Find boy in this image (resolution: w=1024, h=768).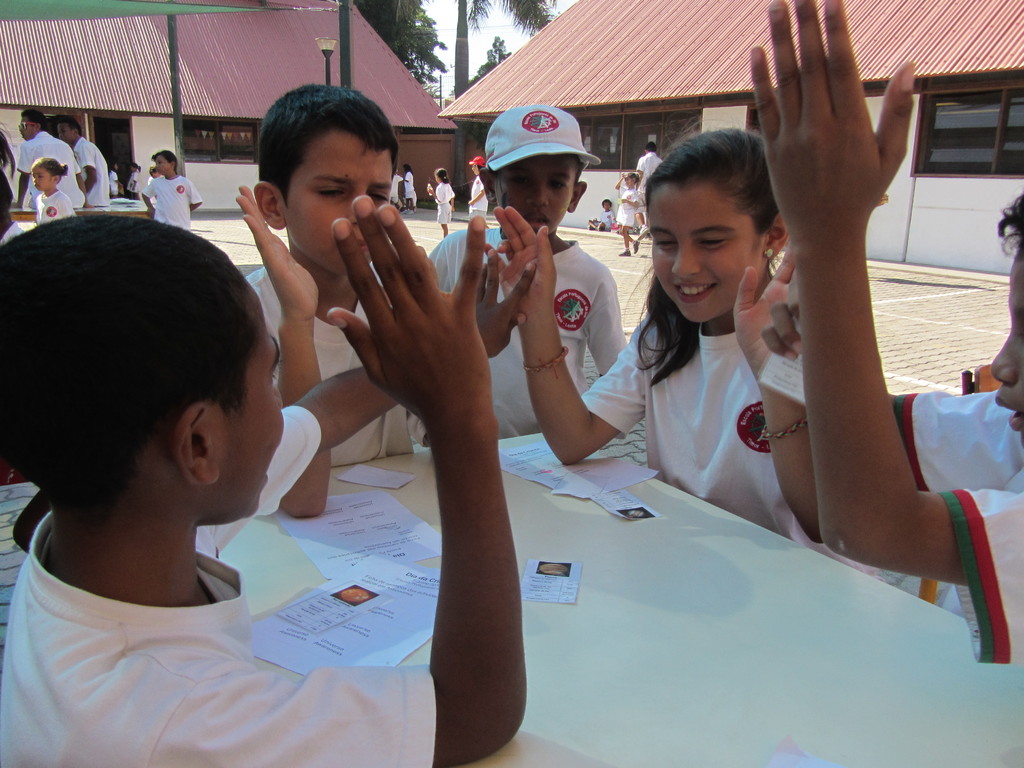
13:111:90:208.
